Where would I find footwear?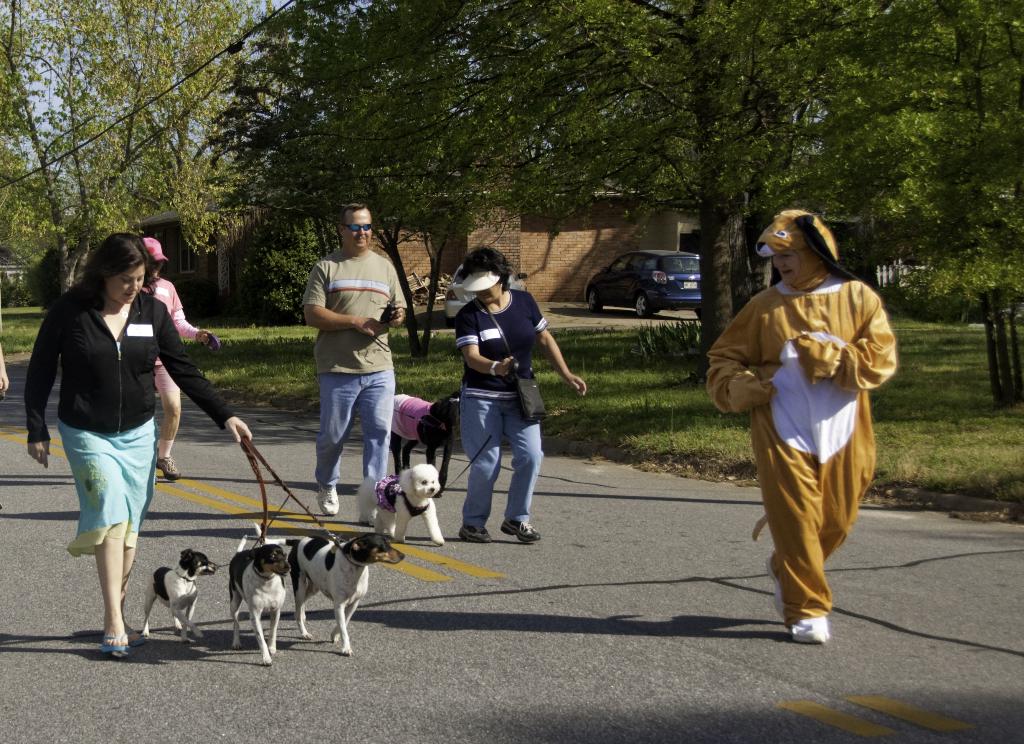
At [left=765, top=554, right=789, bottom=624].
